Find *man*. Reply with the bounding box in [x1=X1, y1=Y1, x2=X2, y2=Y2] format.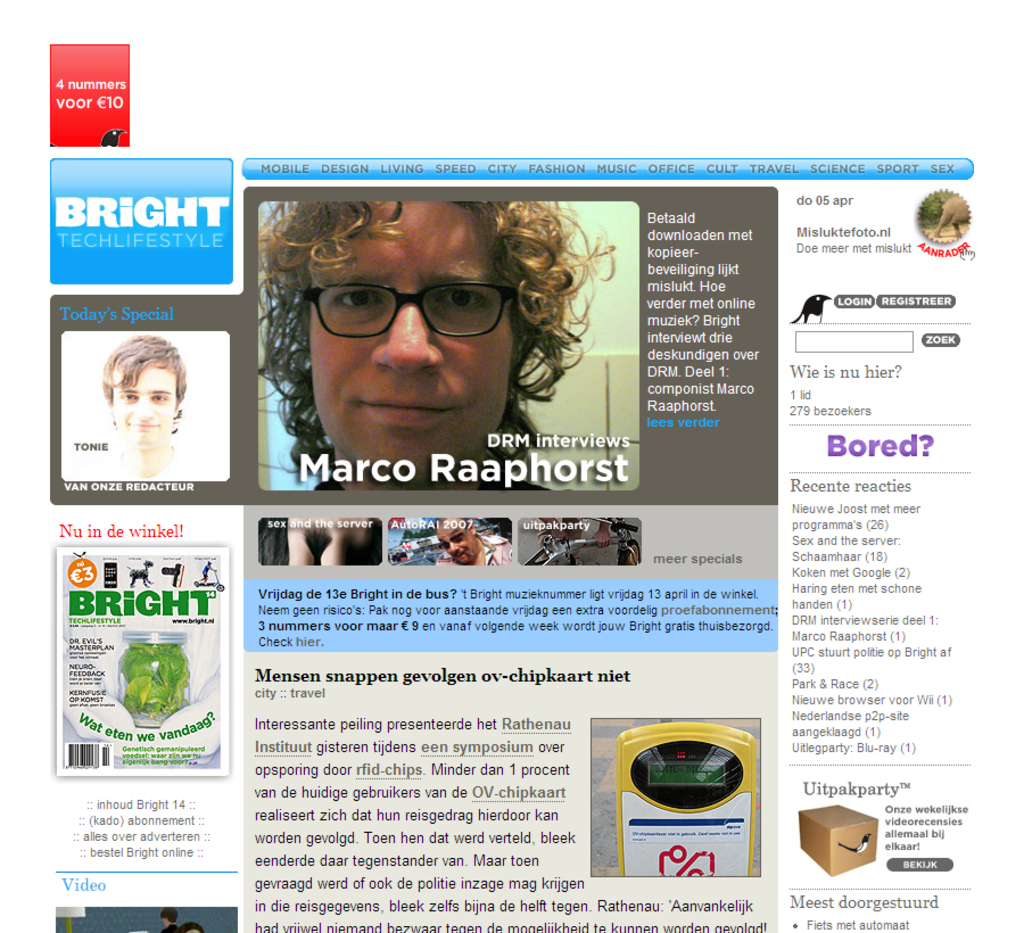
[x1=259, y1=200, x2=617, y2=493].
